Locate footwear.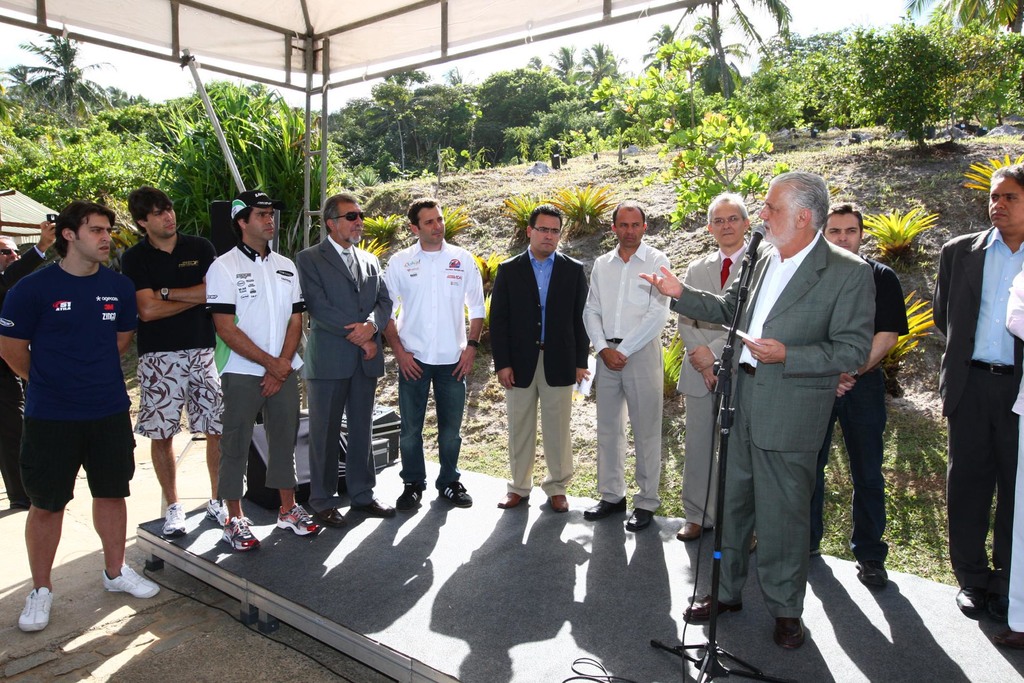
Bounding box: [x1=952, y1=580, x2=981, y2=619].
